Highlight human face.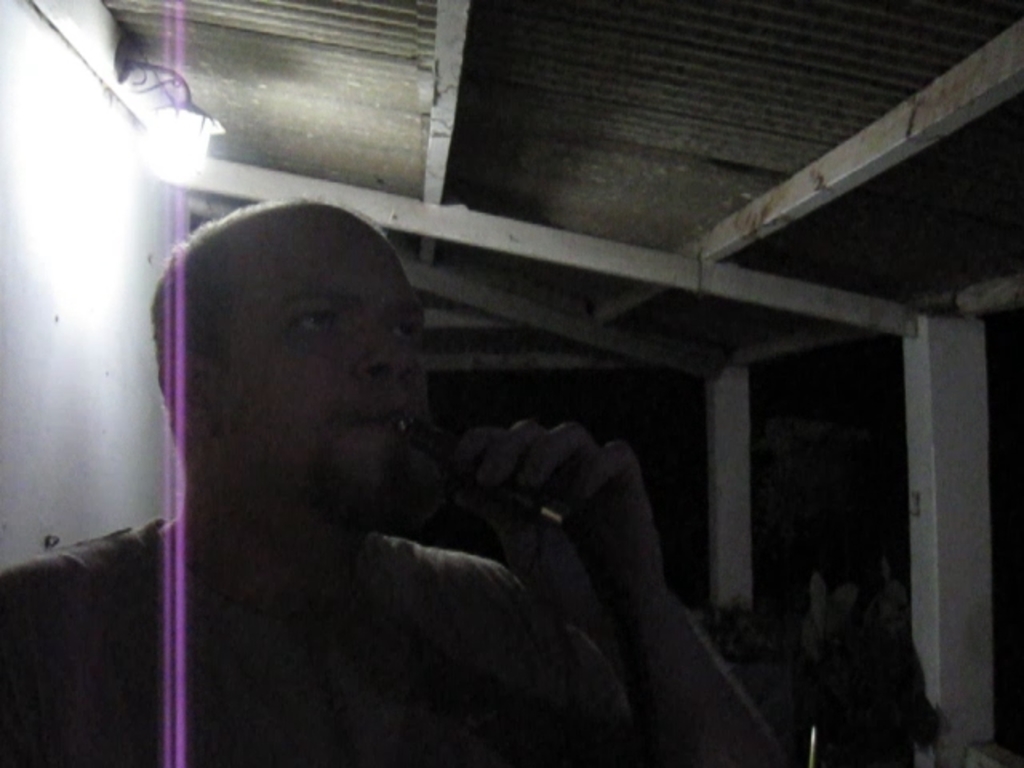
Highlighted region: BBox(211, 222, 427, 509).
